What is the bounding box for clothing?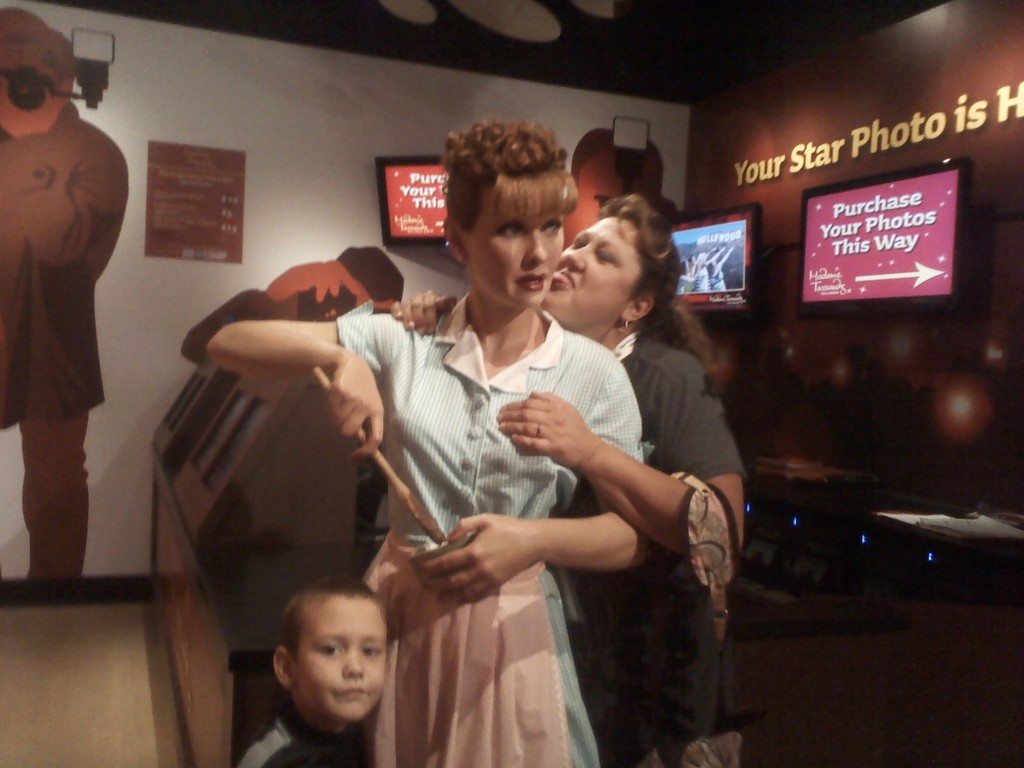
left=545, top=353, right=752, bottom=767.
